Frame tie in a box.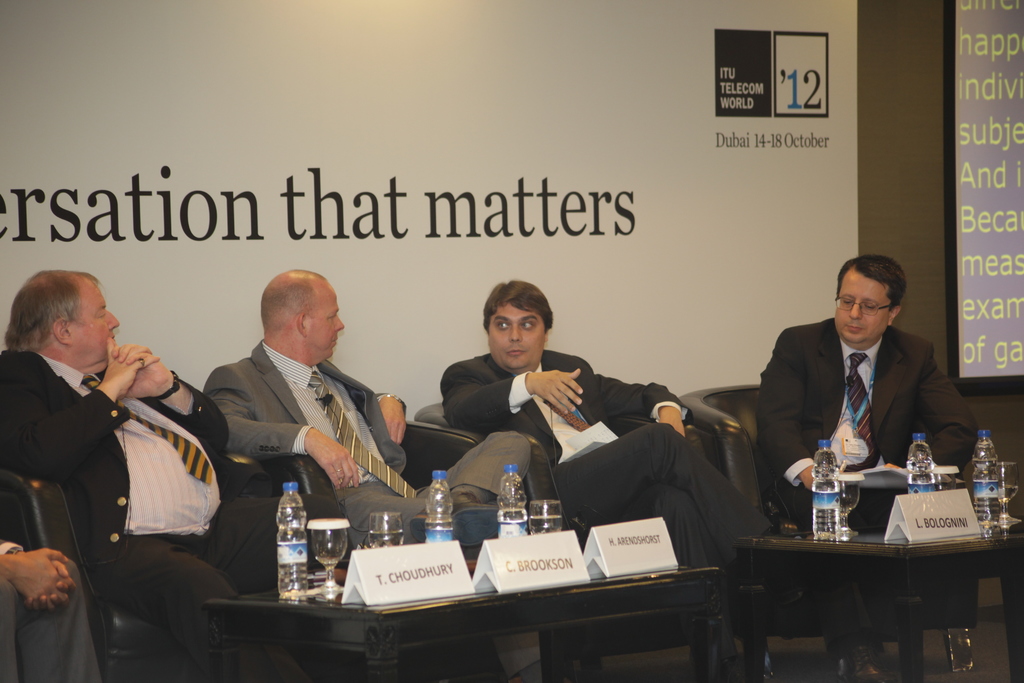
BBox(844, 352, 876, 459).
